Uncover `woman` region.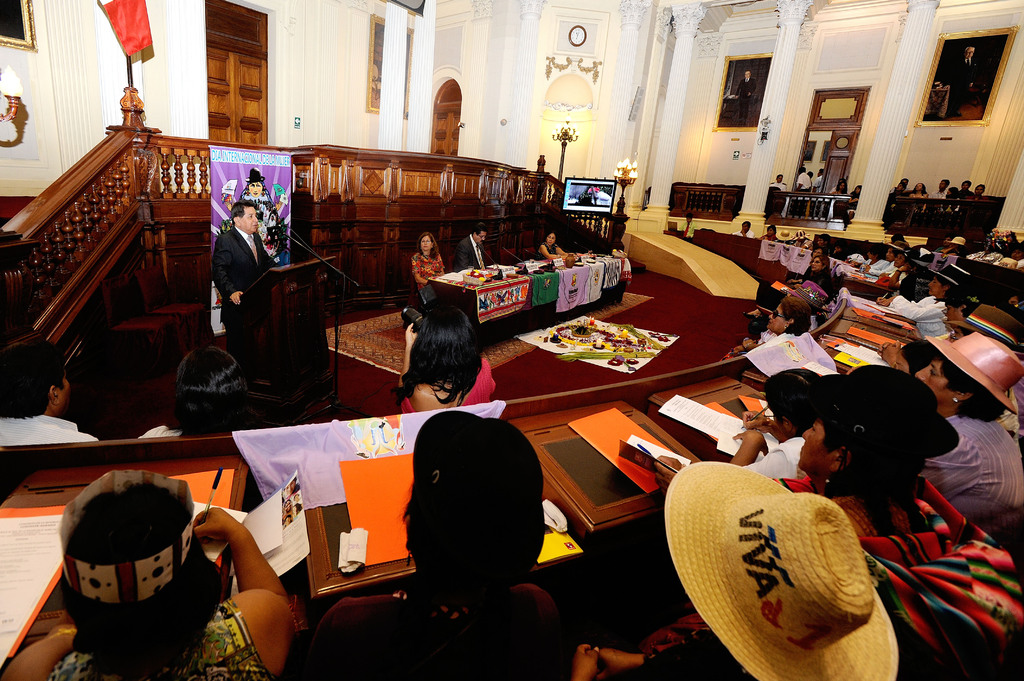
Uncovered: [left=652, top=359, right=1006, bottom=550].
